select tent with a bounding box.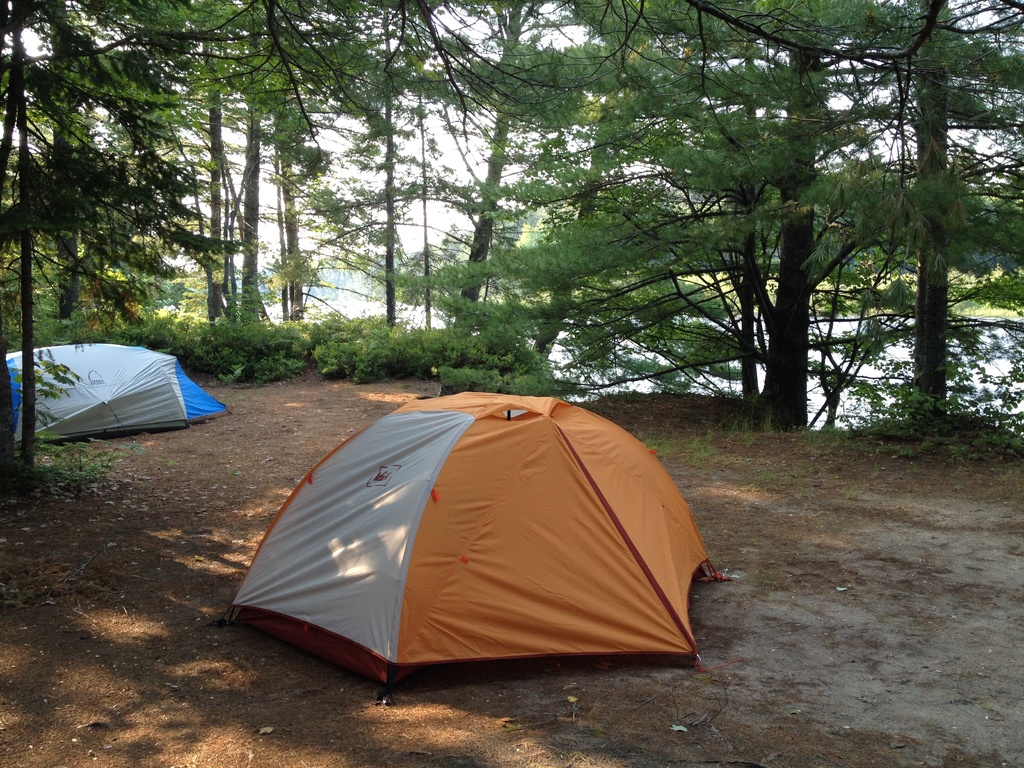
[left=0, top=341, right=234, bottom=450].
